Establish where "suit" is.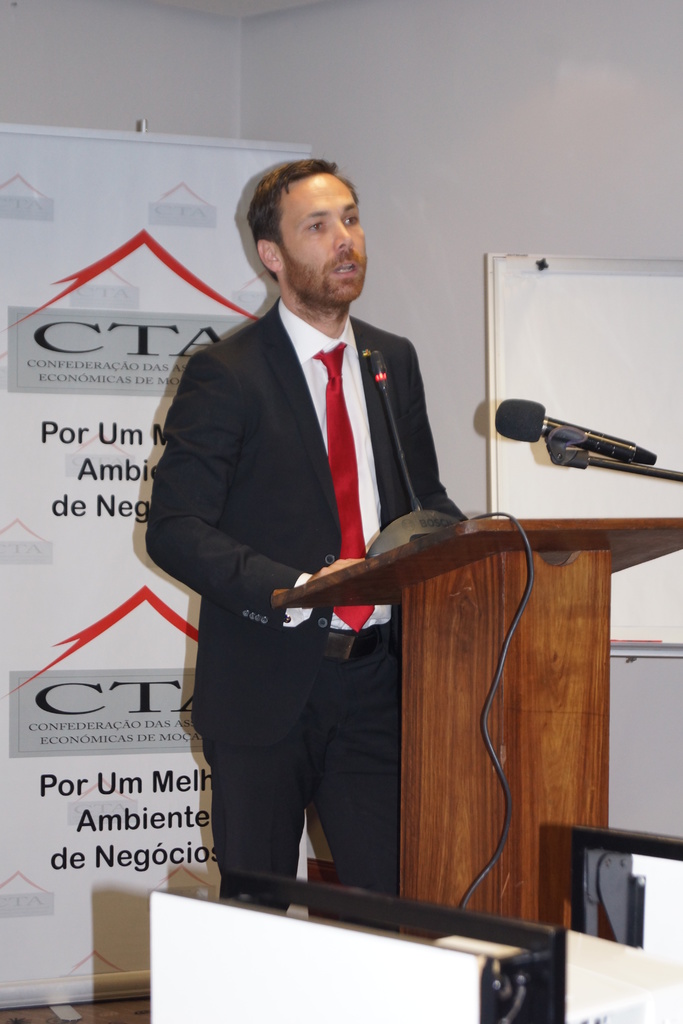
Established at bbox=(160, 169, 456, 931).
